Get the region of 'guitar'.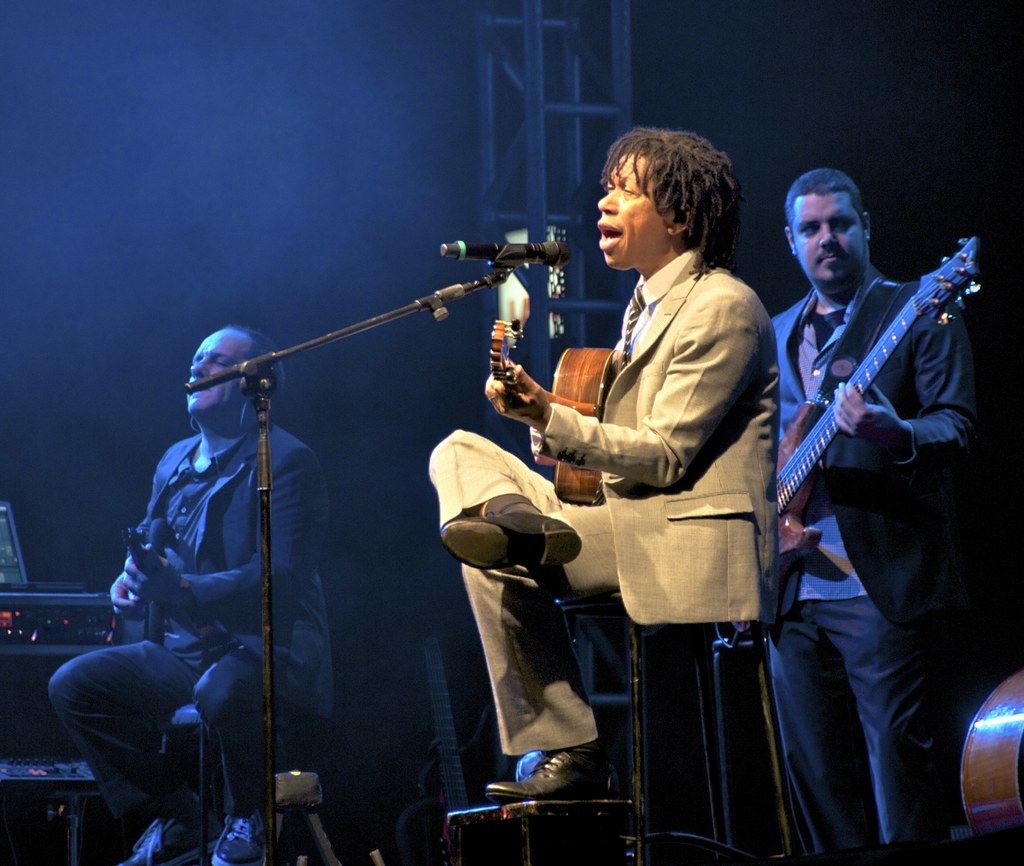
left=115, top=518, right=262, bottom=676.
